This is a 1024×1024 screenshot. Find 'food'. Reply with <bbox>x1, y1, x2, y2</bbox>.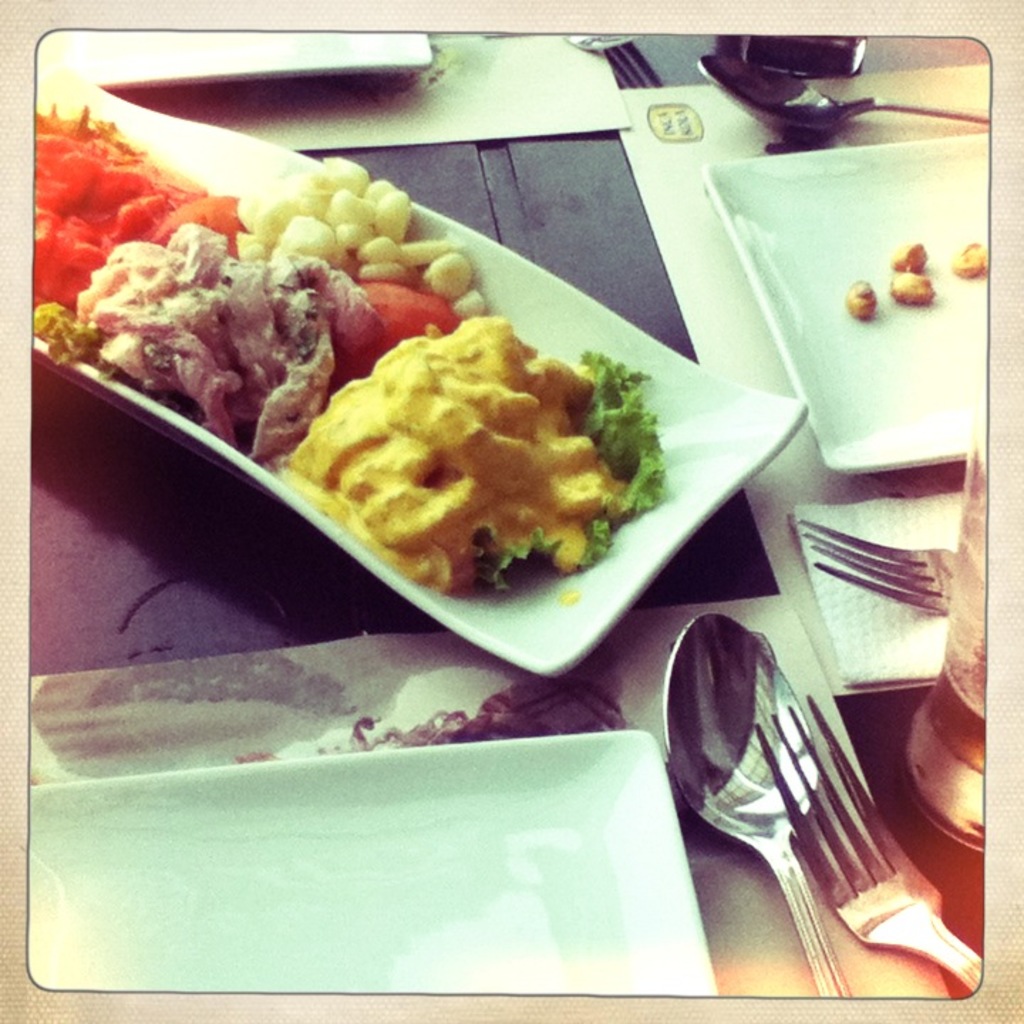
<bbox>951, 240, 988, 282</bbox>.
